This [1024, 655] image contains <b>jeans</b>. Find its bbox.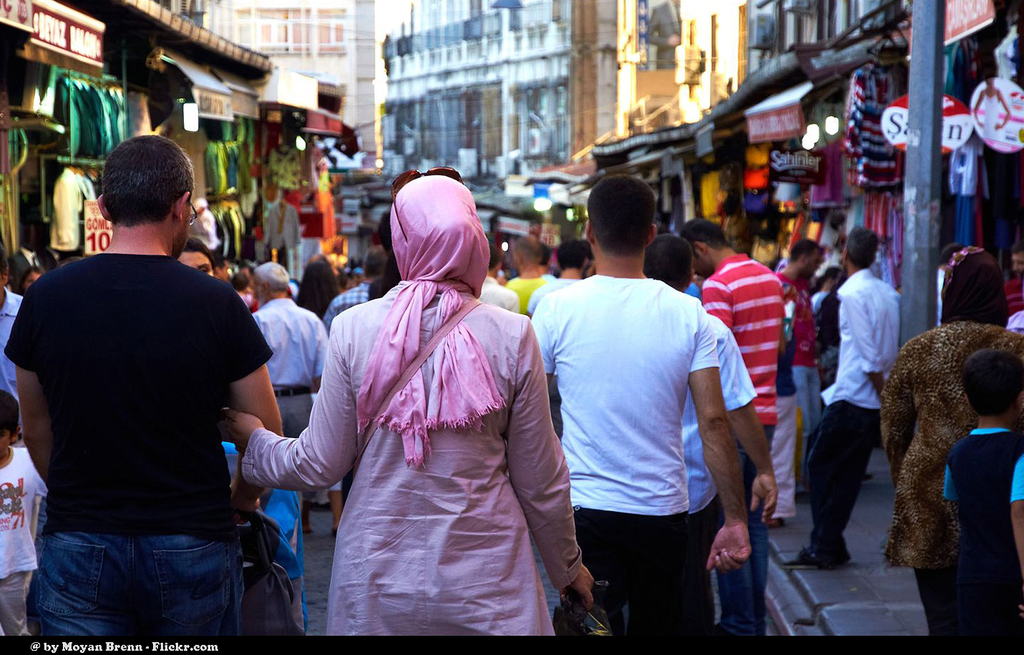
pyautogui.locateOnScreen(38, 516, 246, 649).
